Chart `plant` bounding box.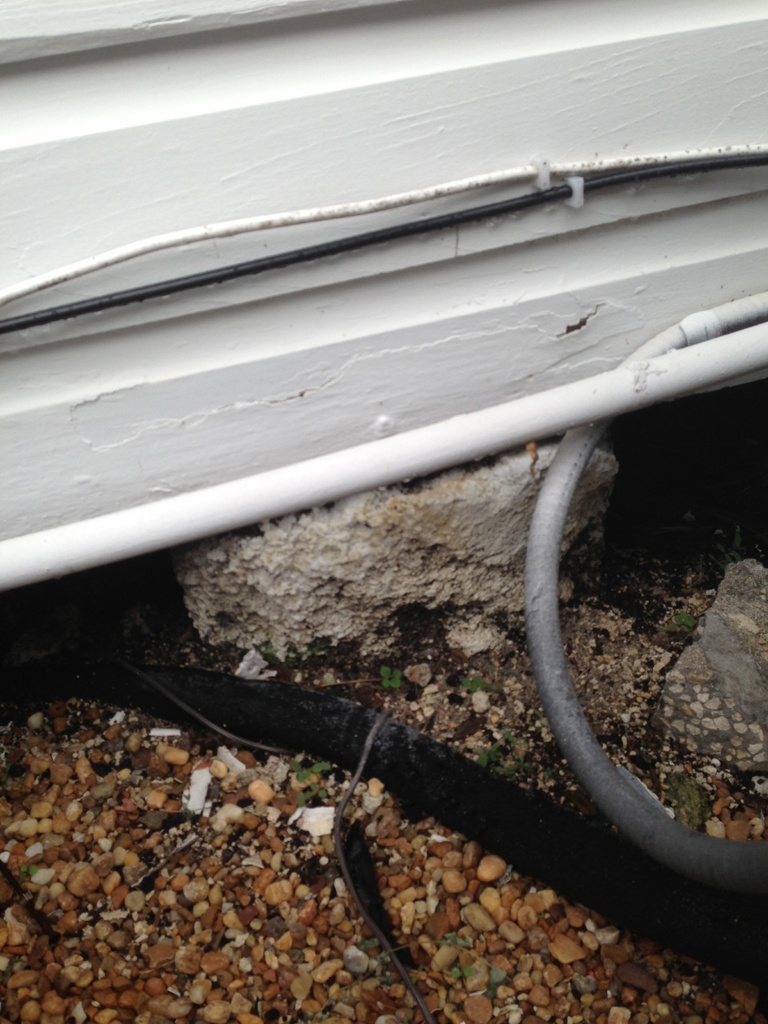
Charted: pyautogui.locateOnScreen(468, 734, 511, 772).
